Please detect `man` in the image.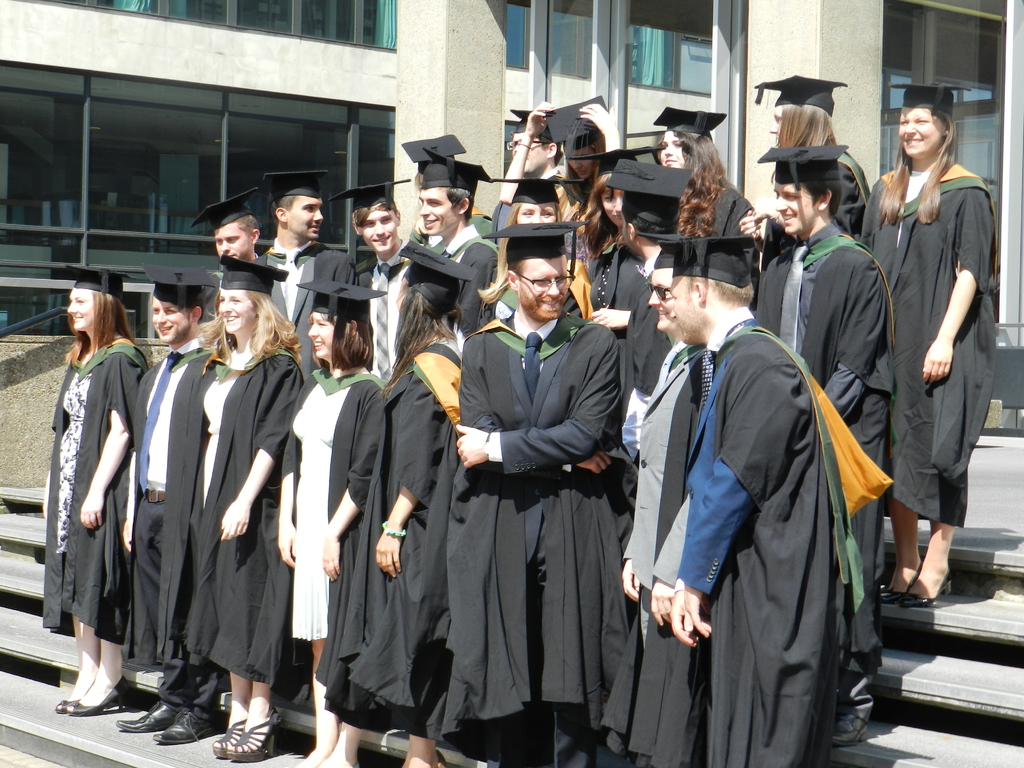
415,157,500,333.
